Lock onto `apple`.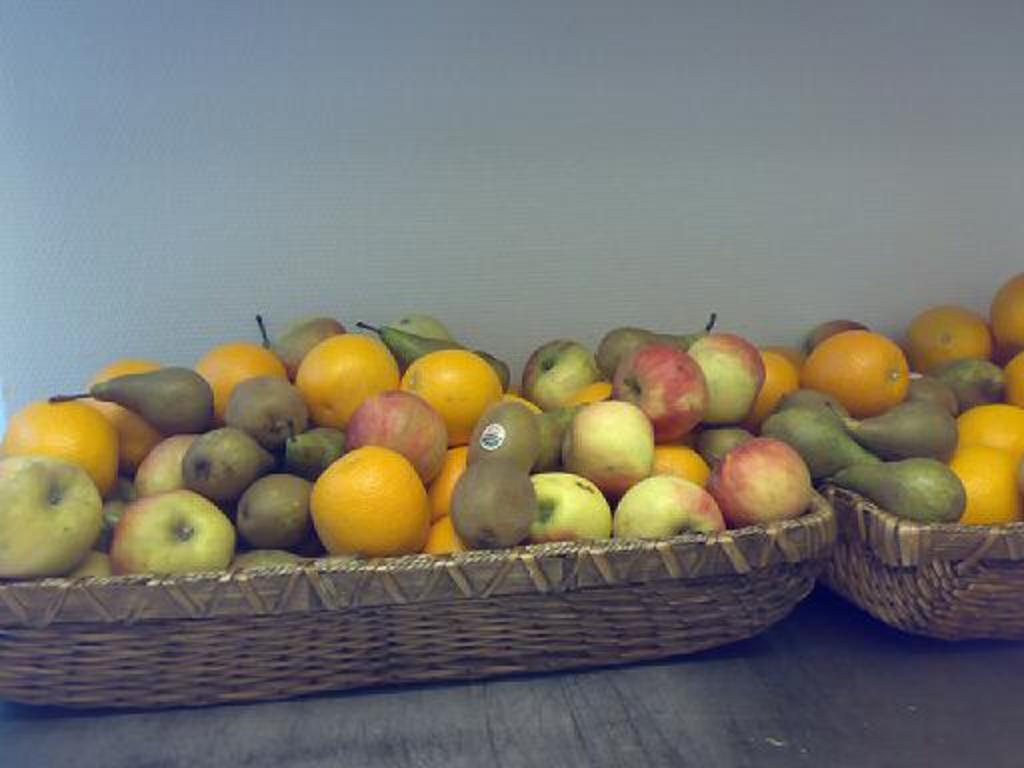
Locked: (left=128, top=428, right=212, bottom=486).
